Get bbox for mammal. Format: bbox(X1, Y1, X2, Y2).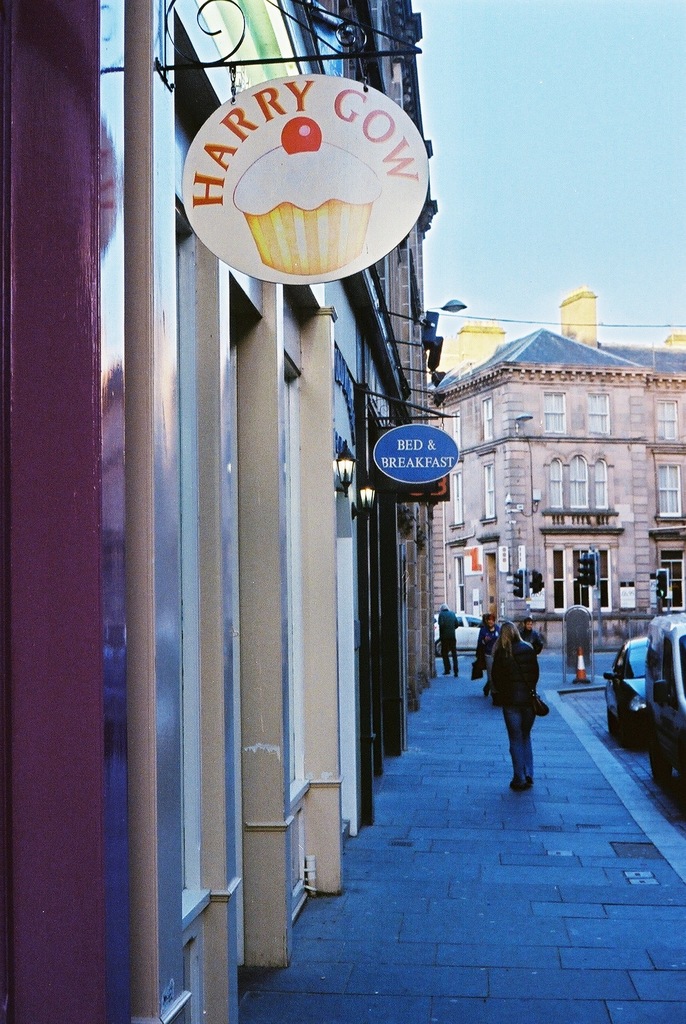
bbox(437, 601, 458, 680).
